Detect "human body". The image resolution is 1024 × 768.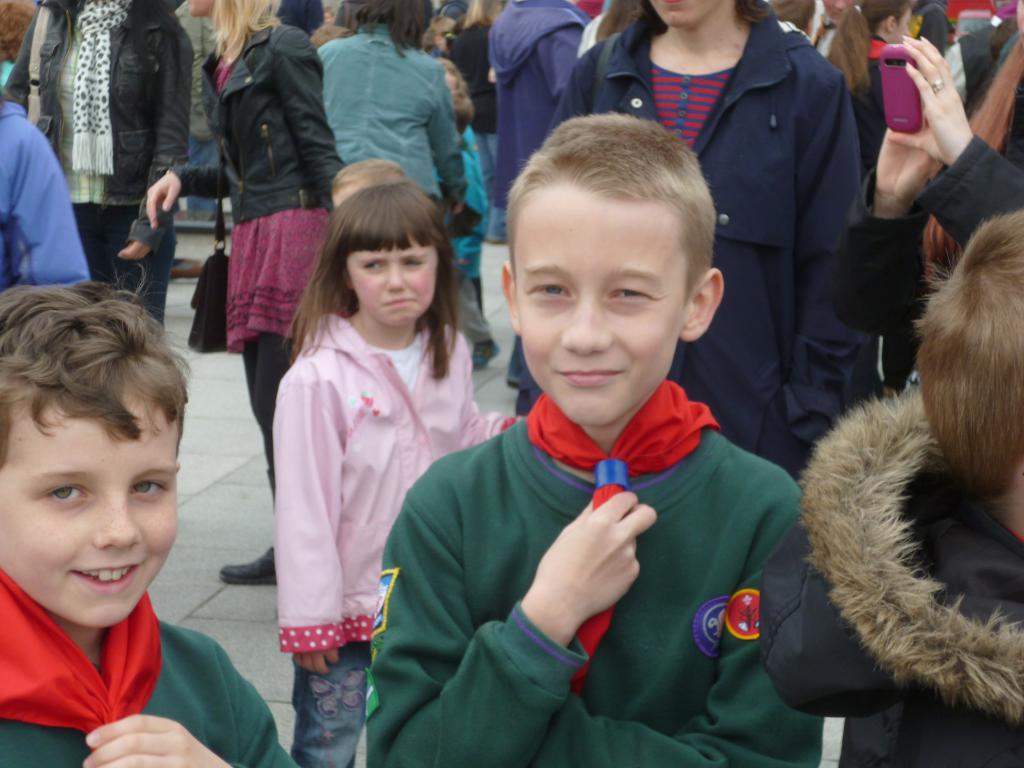
crop(136, 0, 348, 583).
